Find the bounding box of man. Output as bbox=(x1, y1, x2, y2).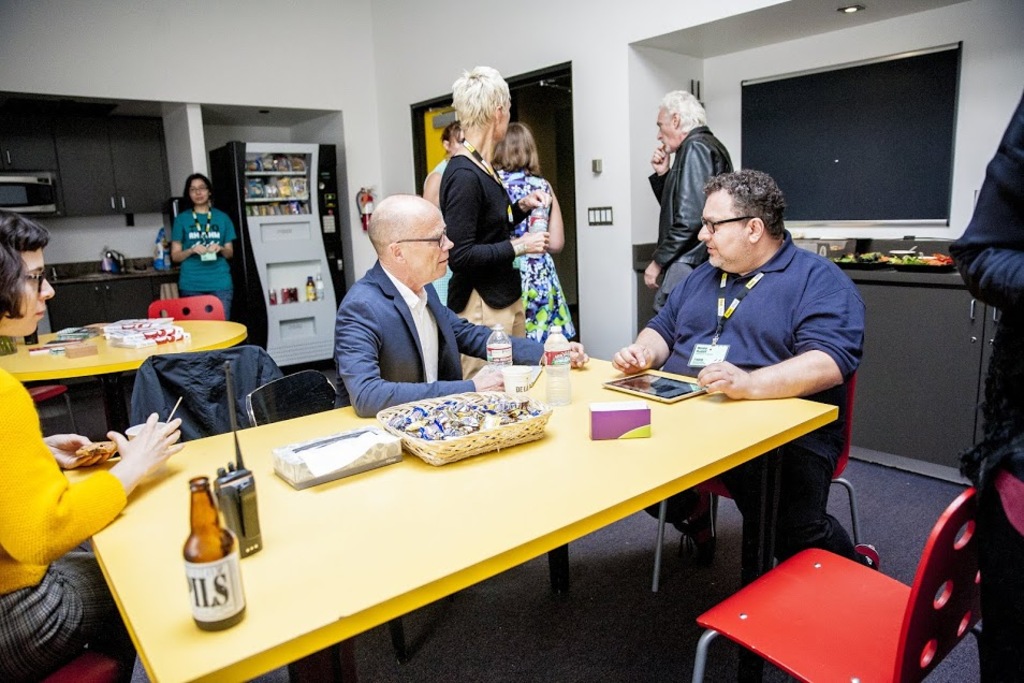
bbox=(335, 192, 588, 421).
